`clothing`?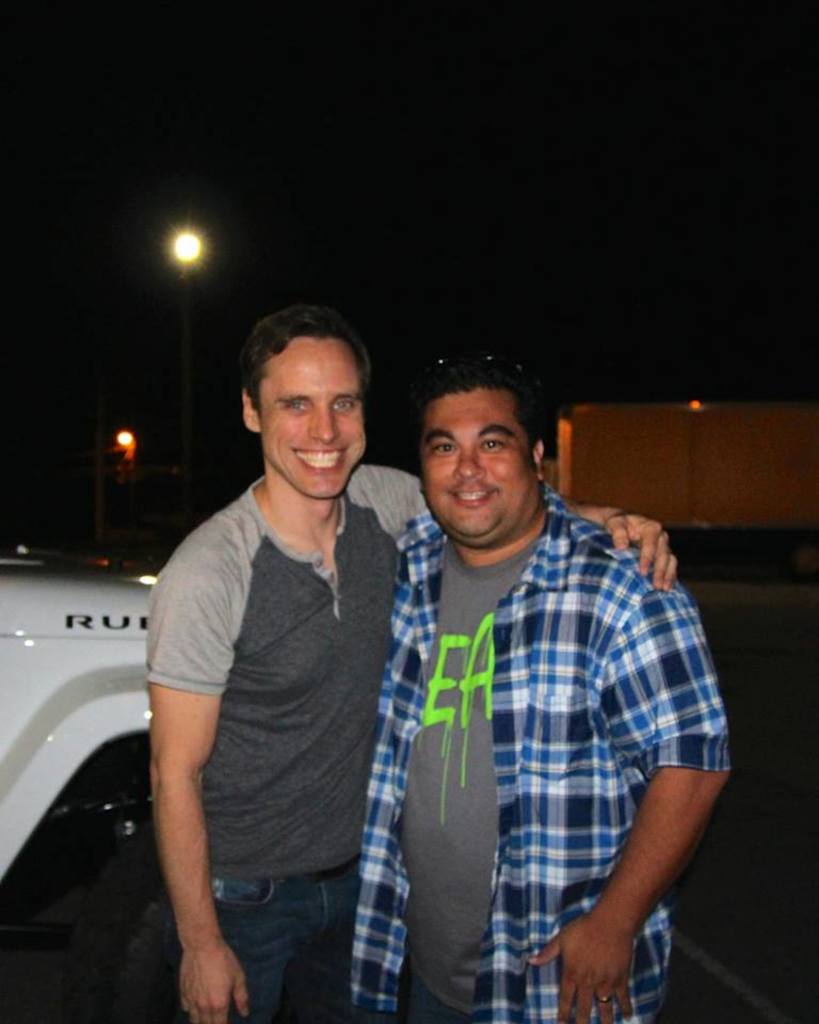
<box>370,413,725,1013</box>
